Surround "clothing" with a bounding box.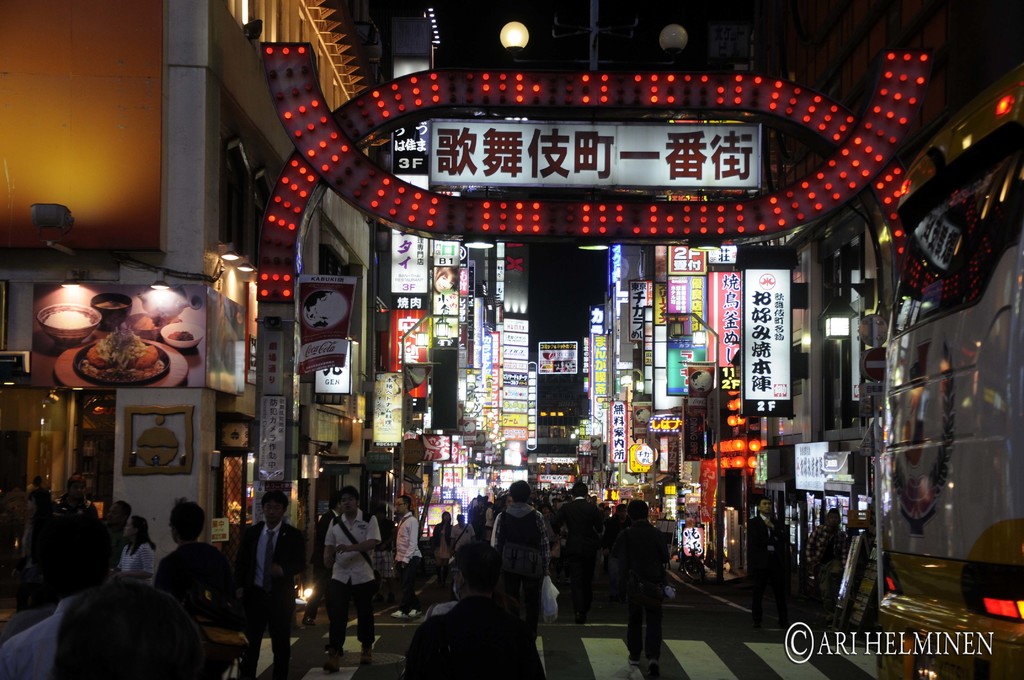
[19, 508, 71, 590].
